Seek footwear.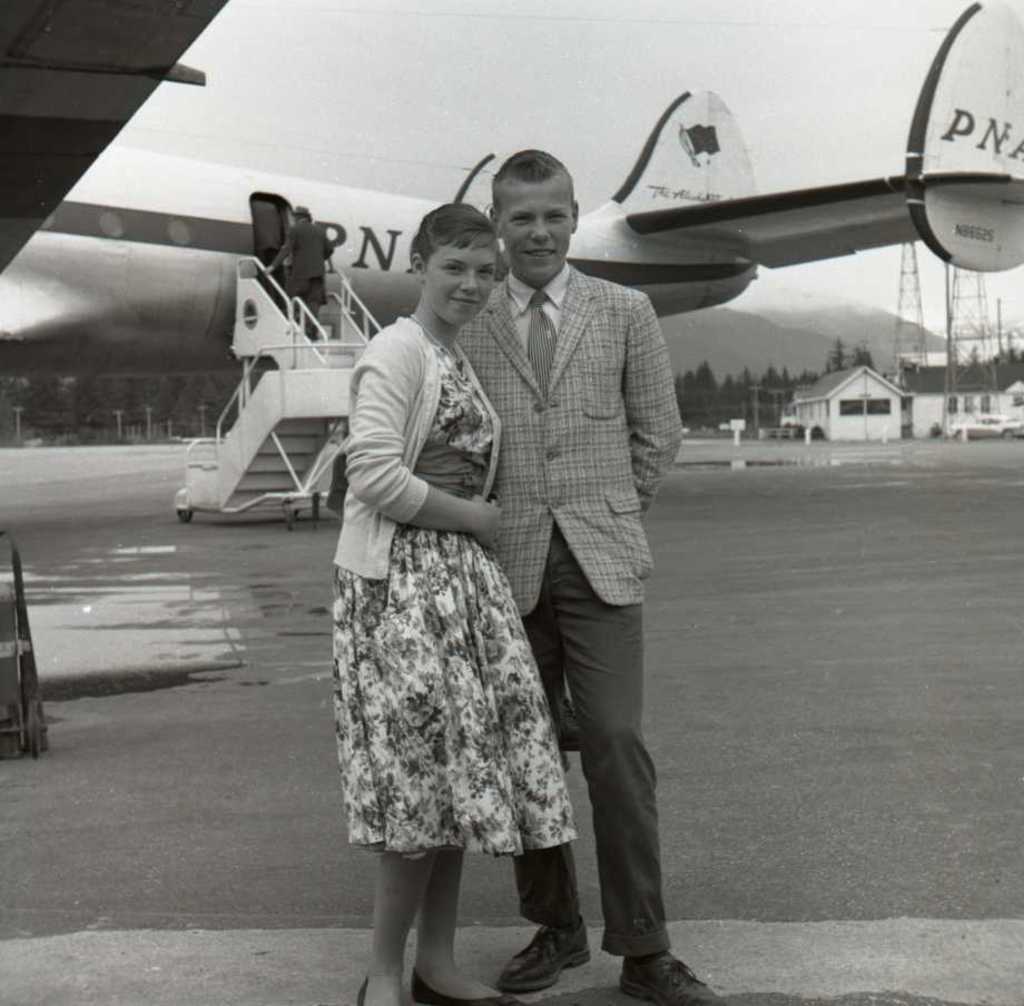
x1=621 y1=946 x2=718 y2=1005.
